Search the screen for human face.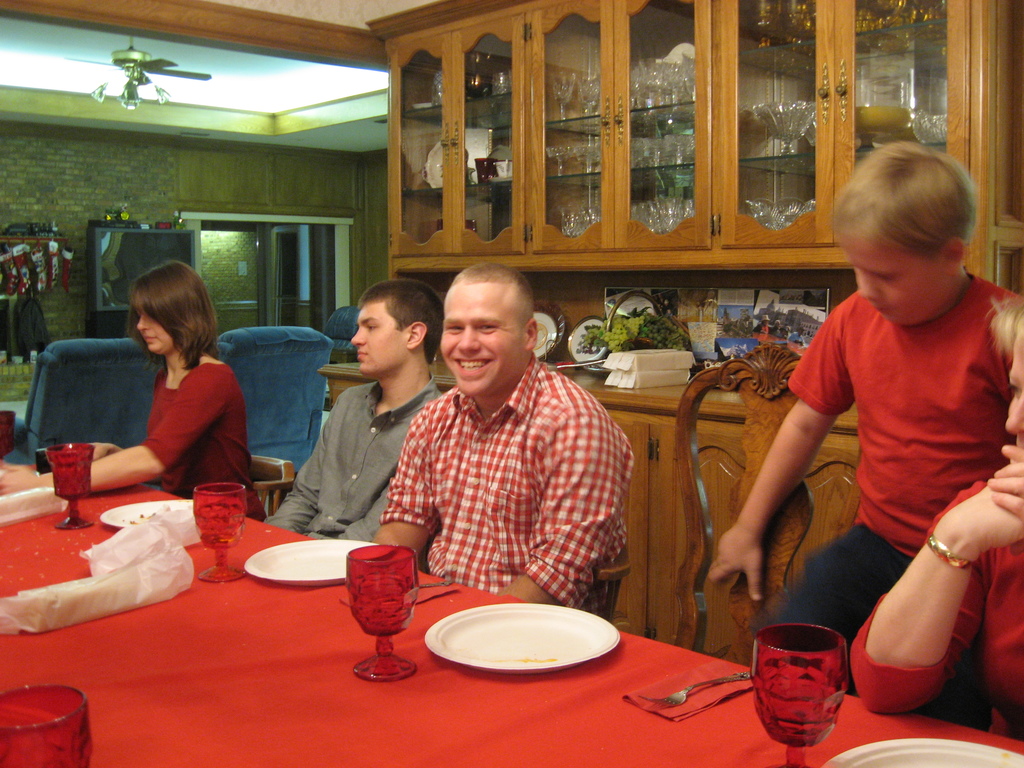
Found at (133, 308, 168, 357).
